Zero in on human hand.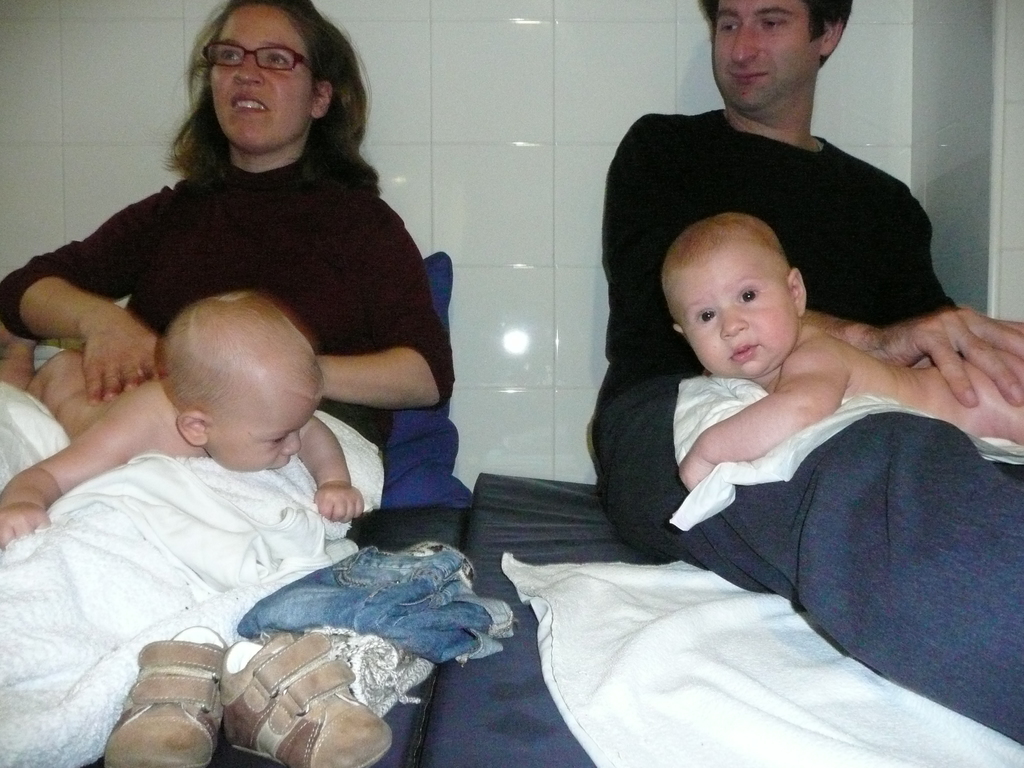
Zeroed in: [675, 451, 716, 493].
